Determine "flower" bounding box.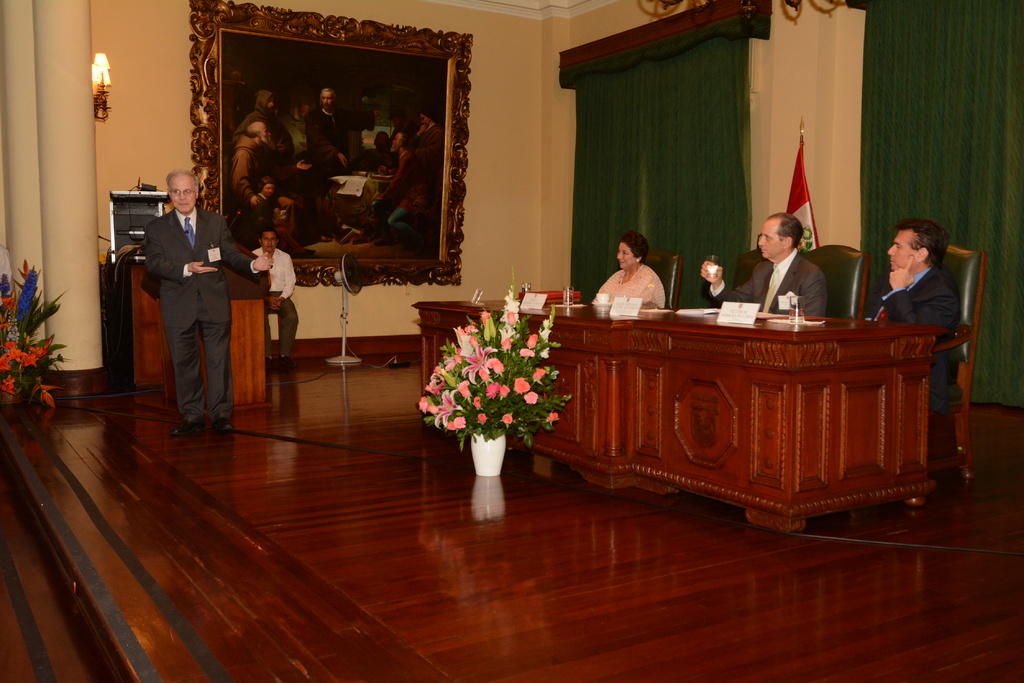
Determined: rect(0, 353, 12, 371).
